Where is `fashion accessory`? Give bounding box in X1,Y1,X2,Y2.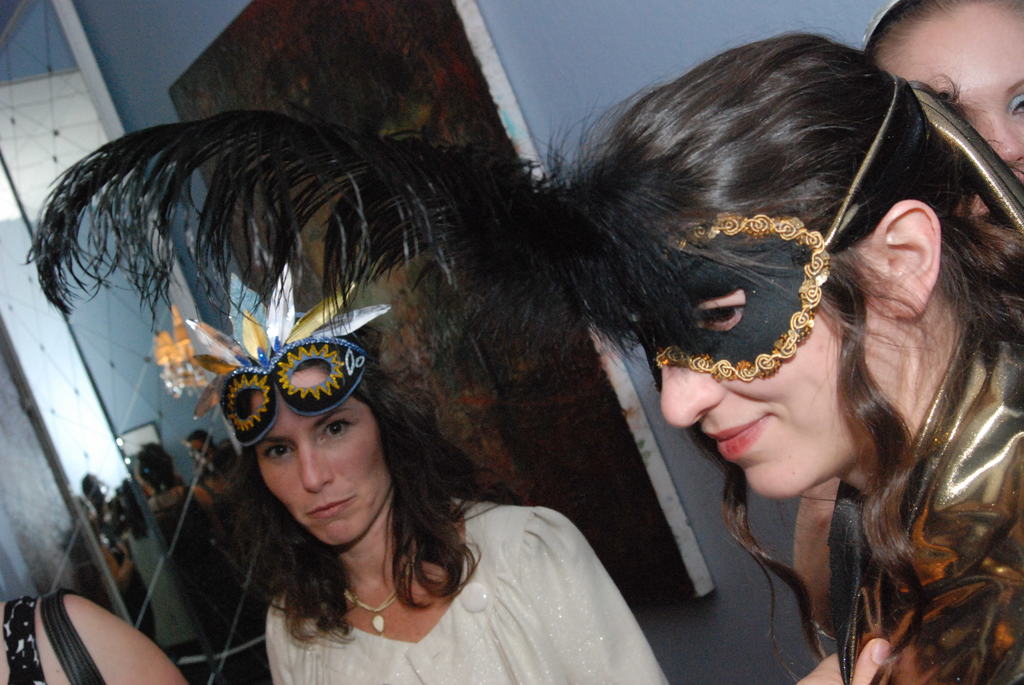
335,530,414,633.
